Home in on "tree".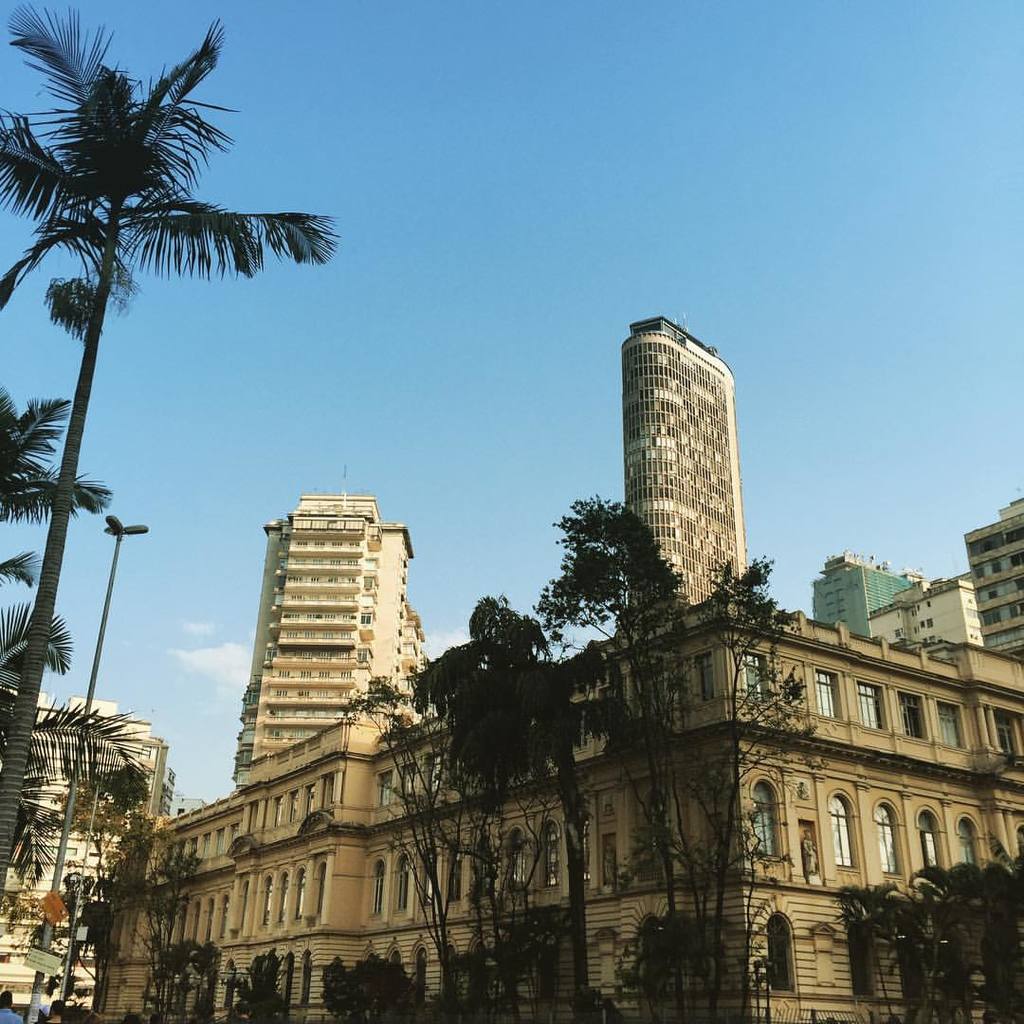
Homed in at 0/400/121/690.
